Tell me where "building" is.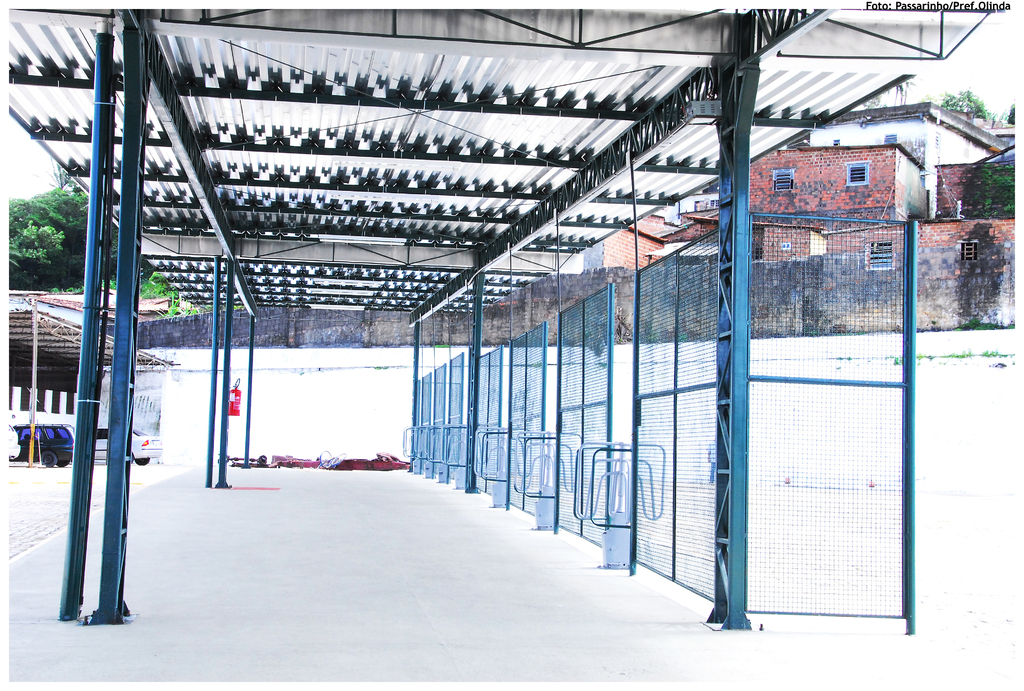
"building" is at box=[559, 214, 665, 272].
